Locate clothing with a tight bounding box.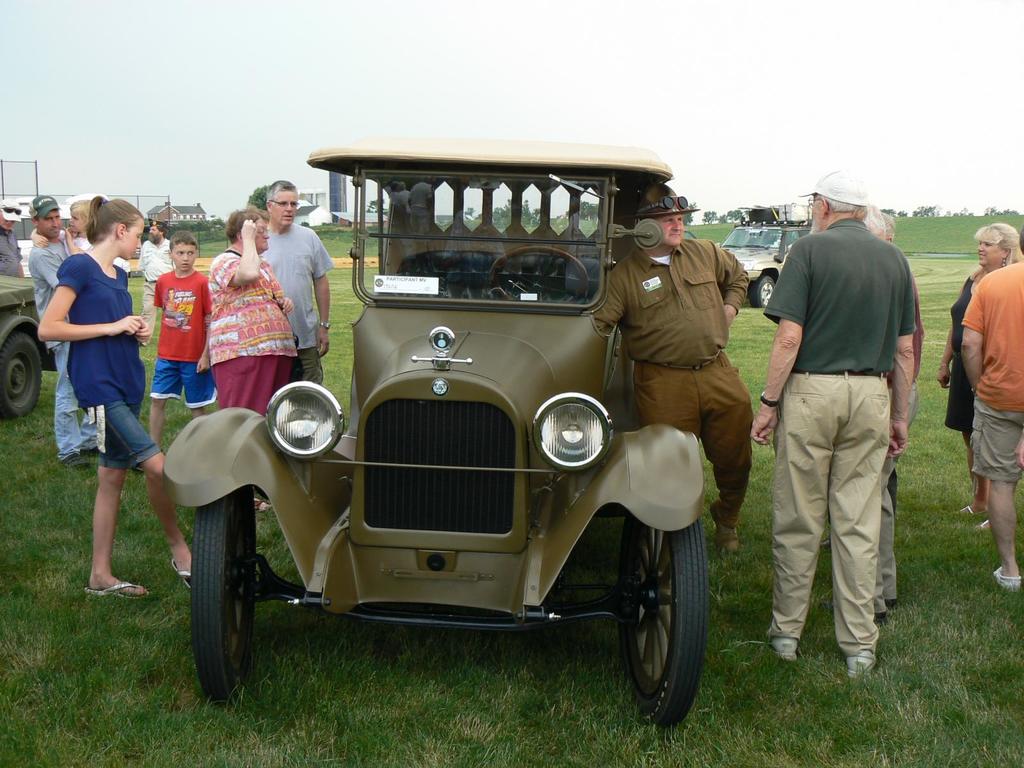
156, 259, 225, 408.
